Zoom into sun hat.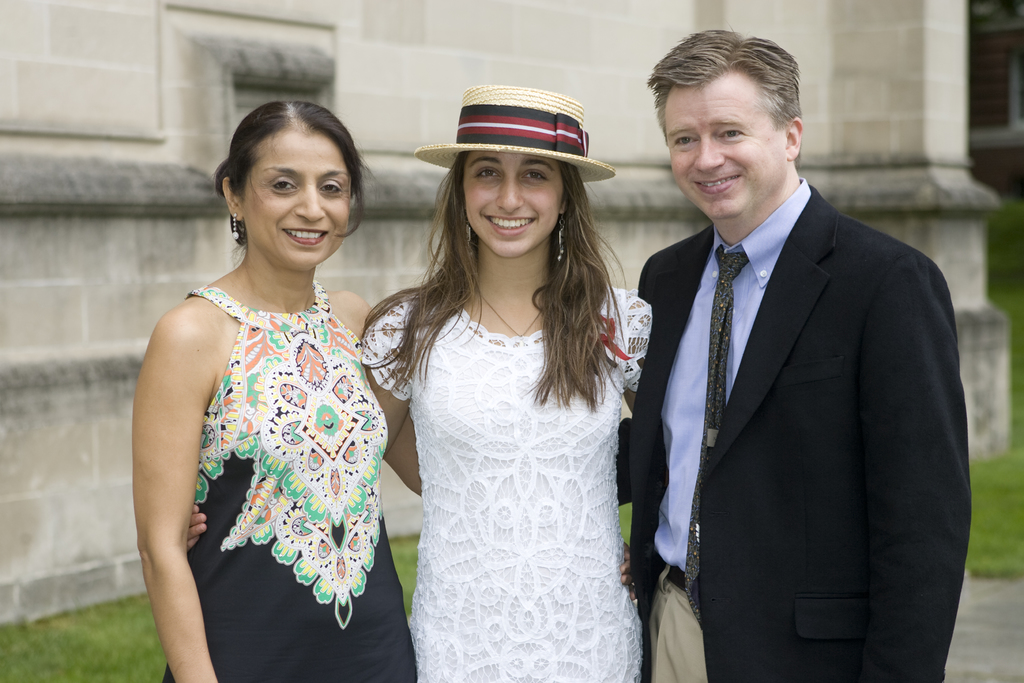
Zoom target: rect(410, 83, 617, 190).
